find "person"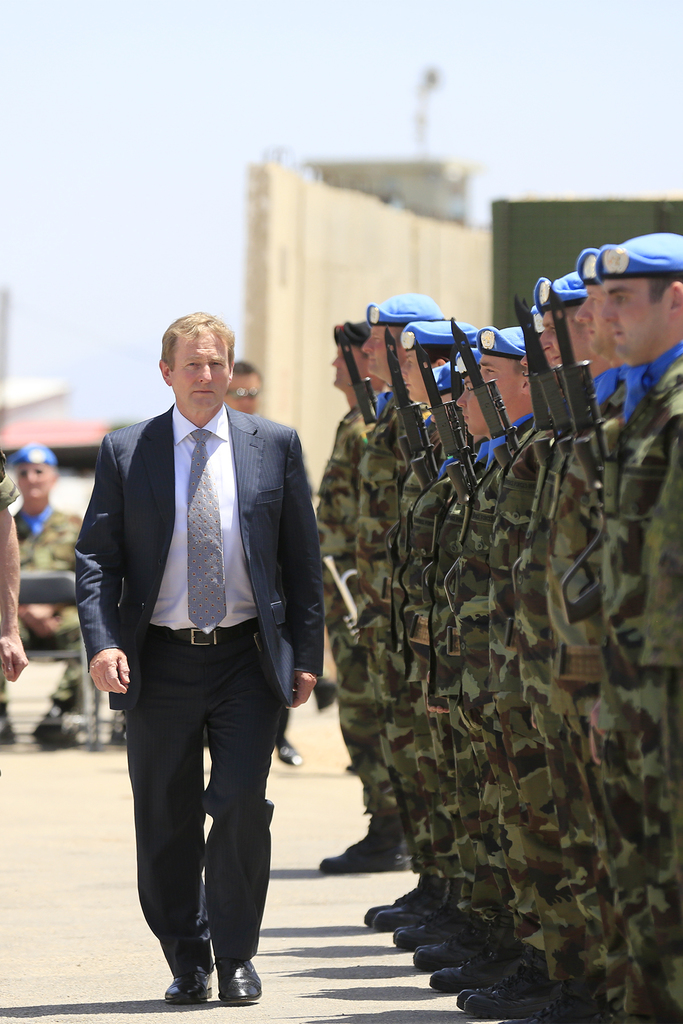
[226, 355, 257, 415]
